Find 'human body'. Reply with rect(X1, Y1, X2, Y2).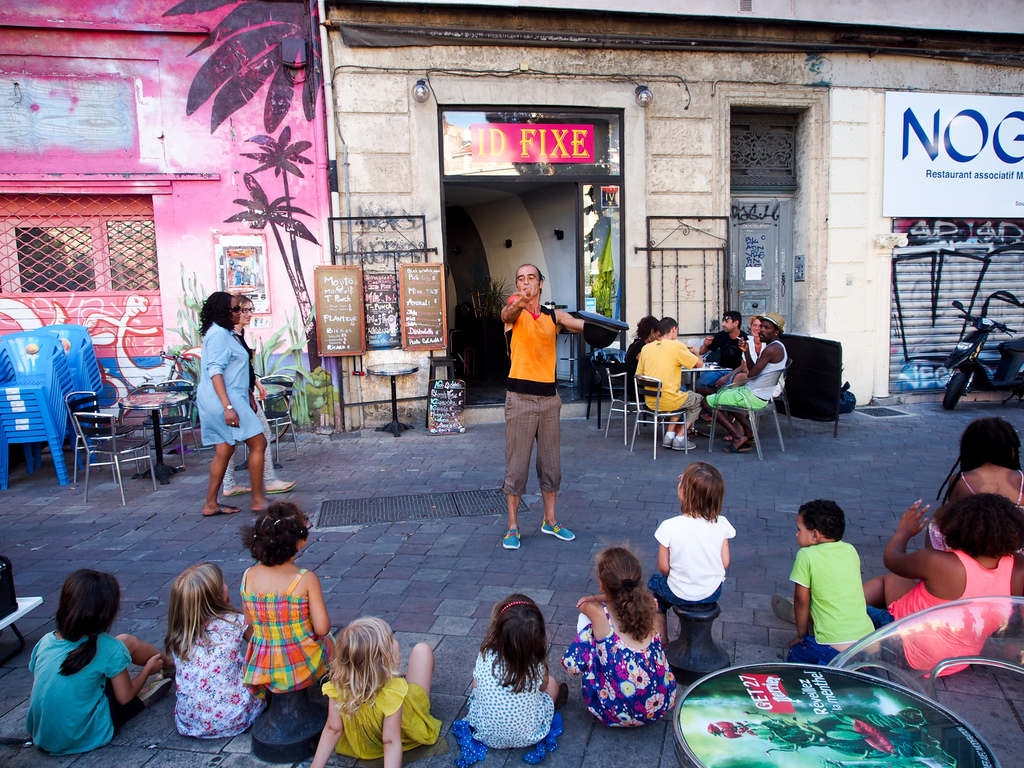
rect(198, 292, 282, 509).
